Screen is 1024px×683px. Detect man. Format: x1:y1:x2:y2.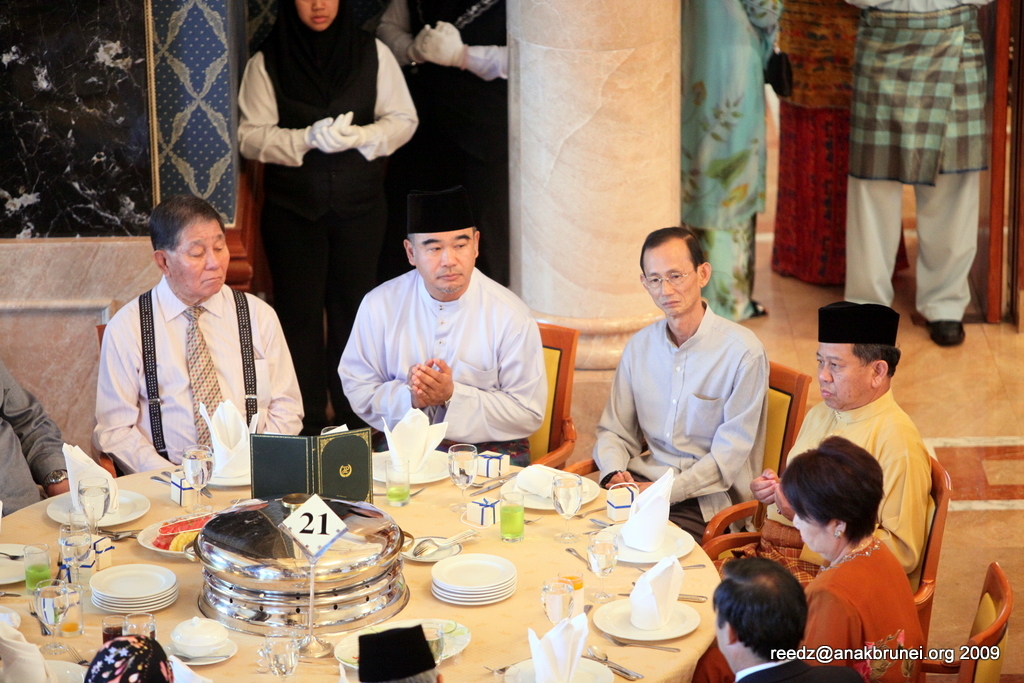
591:221:769:542.
